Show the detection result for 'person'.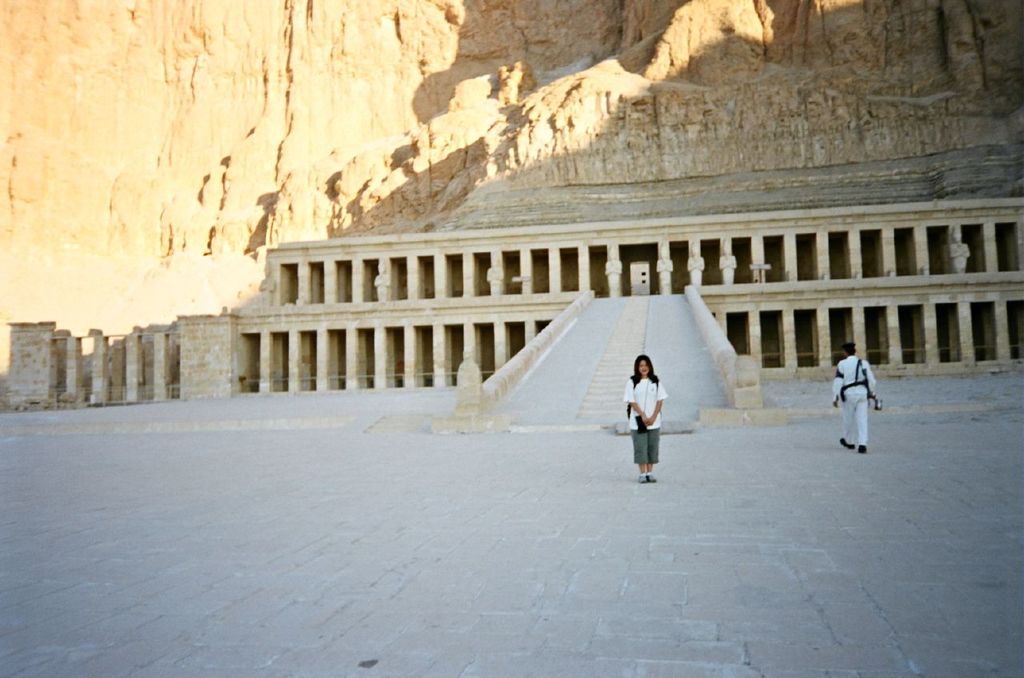
BBox(719, 233, 734, 283).
